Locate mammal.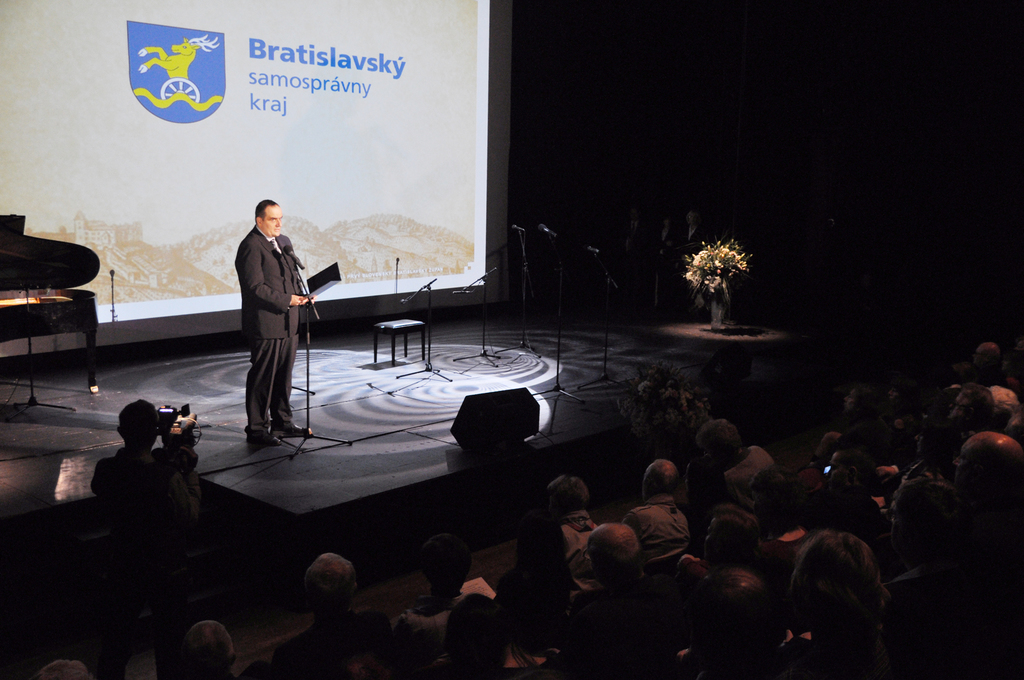
Bounding box: (210, 197, 307, 434).
